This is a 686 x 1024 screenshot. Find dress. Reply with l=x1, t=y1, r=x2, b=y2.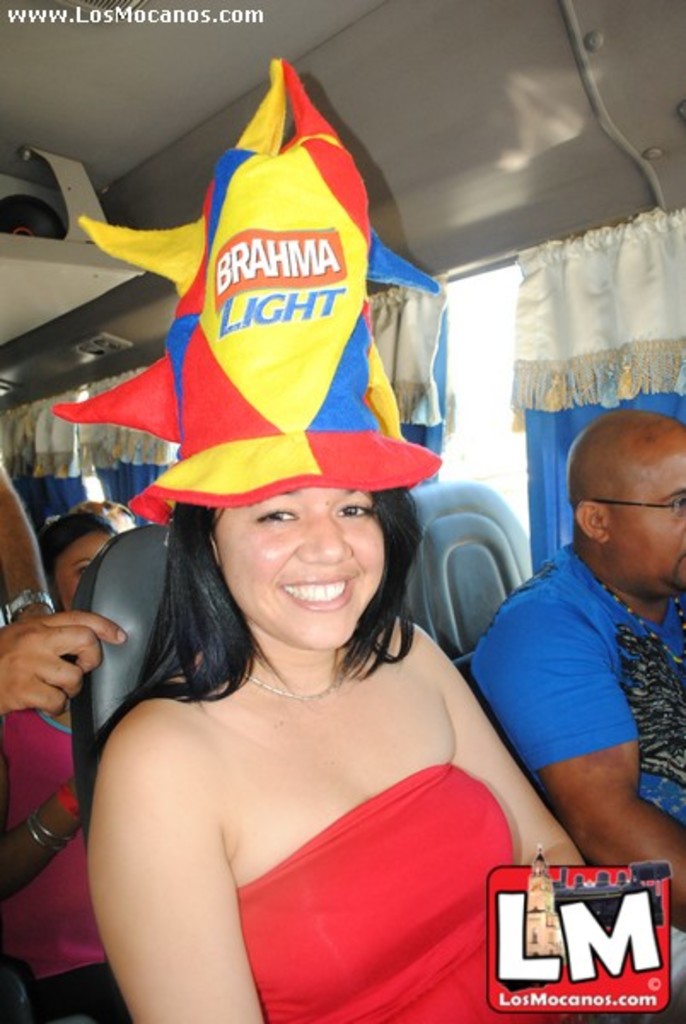
l=234, t=763, r=572, b=1022.
